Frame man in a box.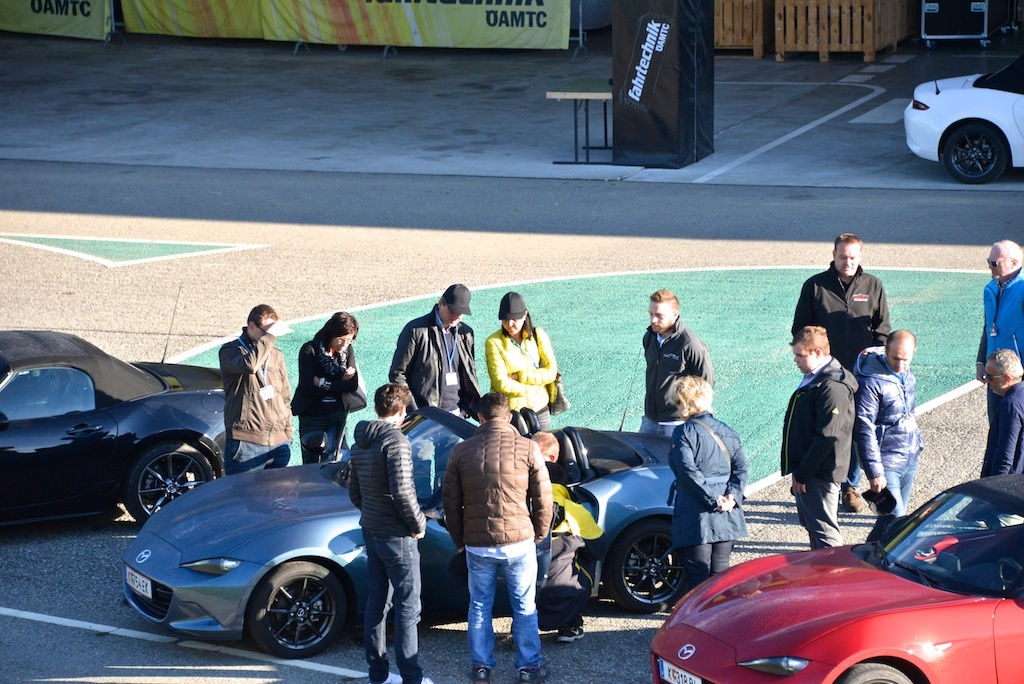
x1=791, y1=234, x2=896, y2=512.
